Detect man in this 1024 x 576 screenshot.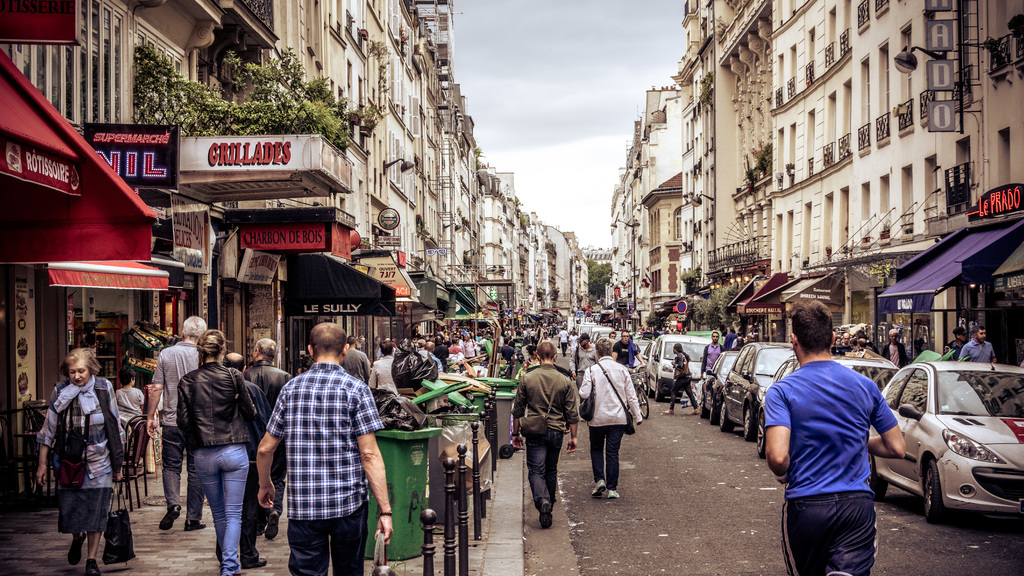
Detection: left=581, top=339, right=637, bottom=495.
